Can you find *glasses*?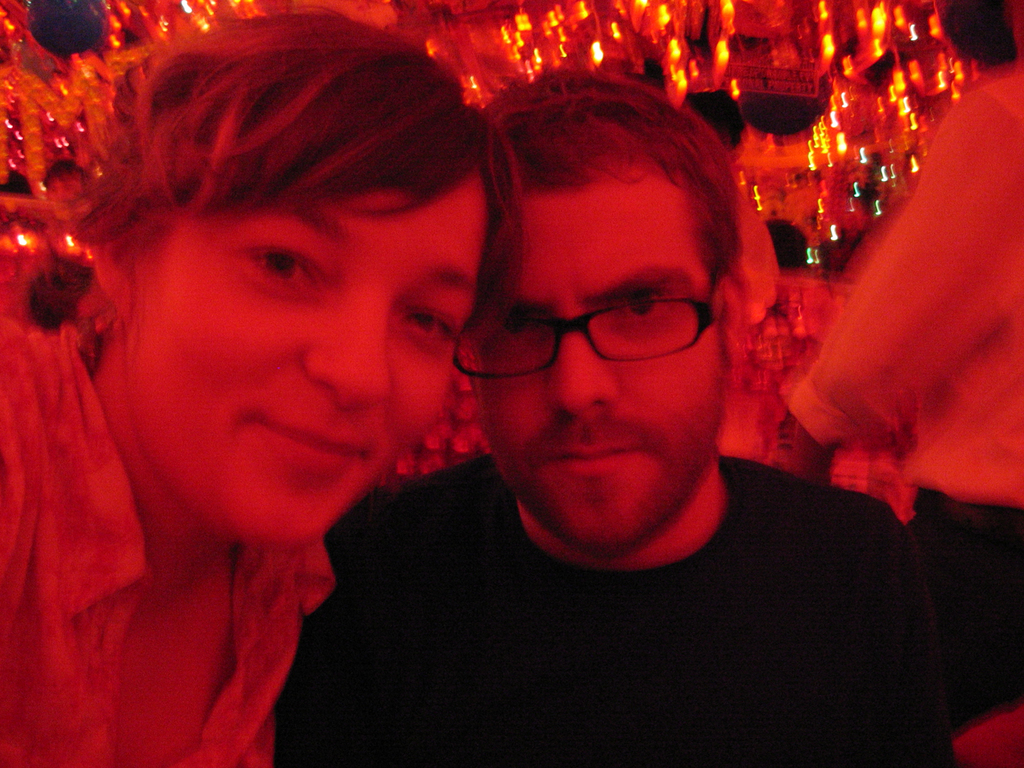
Yes, bounding box: [left=451, top=255, right=721, bottom=381].
